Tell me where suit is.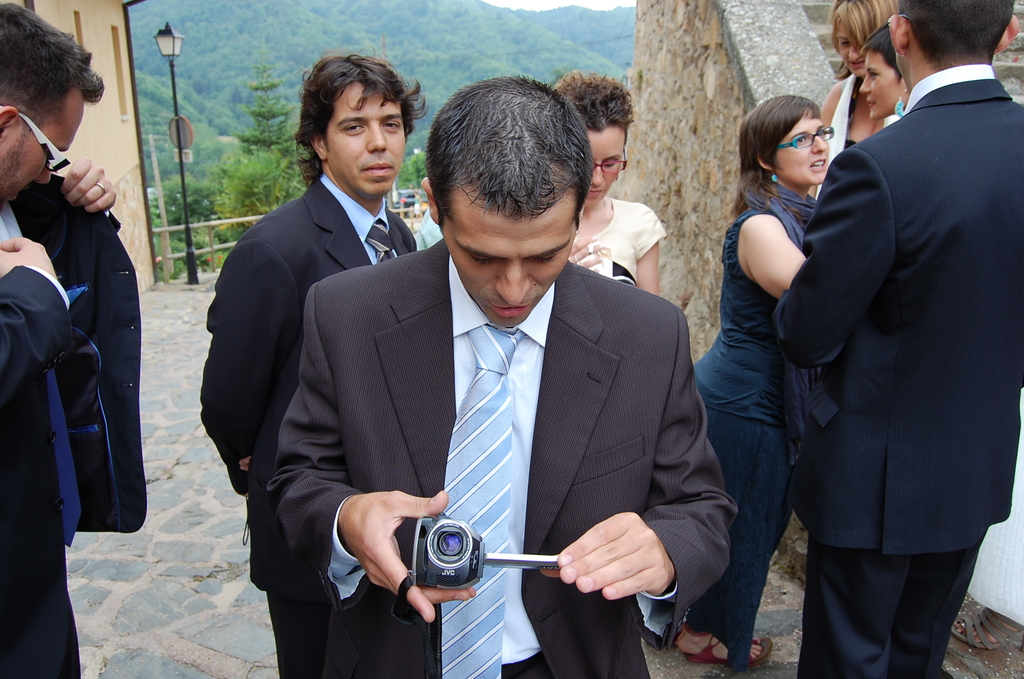
suit is at box(780, 0, 1007, 678).
